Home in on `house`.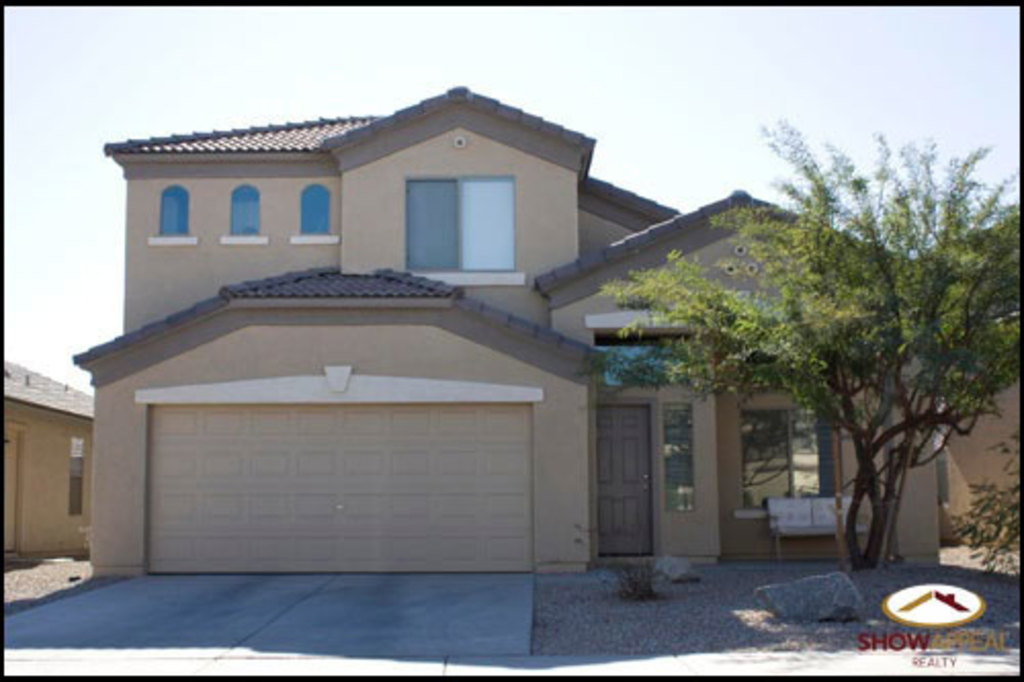
Homed in at box(70, 80, 948, 582).
